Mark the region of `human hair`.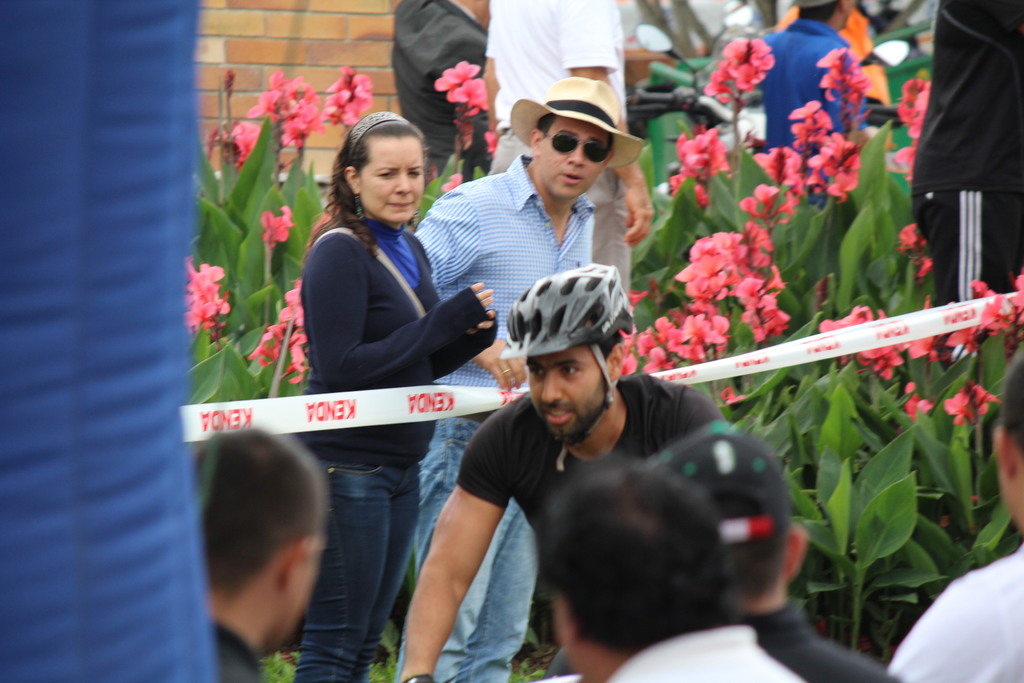
Region: [x1=536, y1=451, x2=738, y2=660].
